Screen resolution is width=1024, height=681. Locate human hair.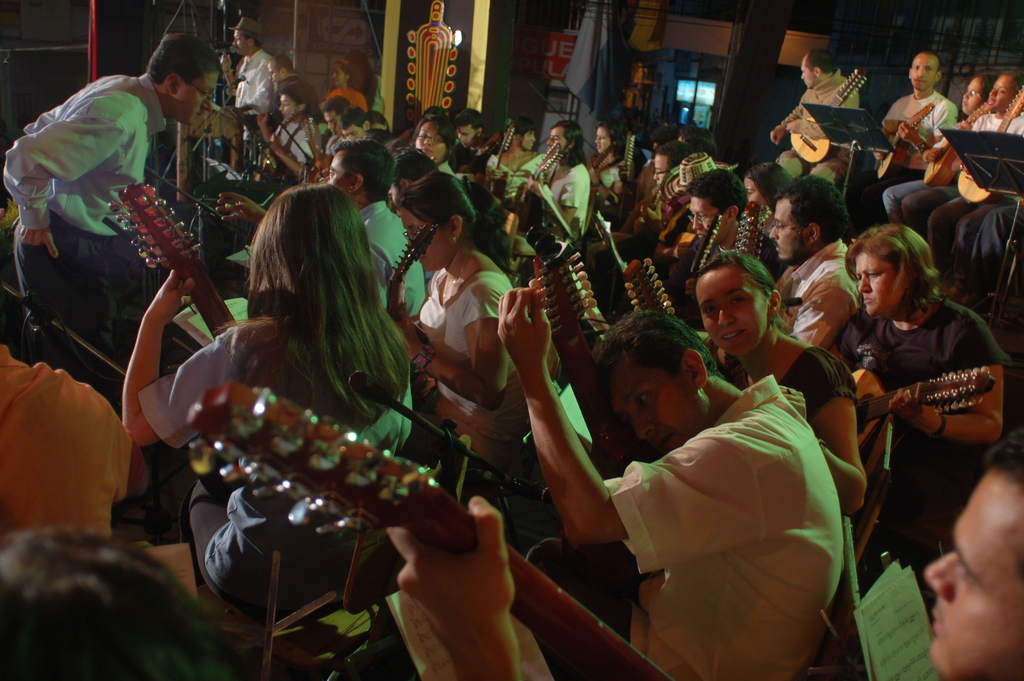
left=982, top=430, right=1023, bottom=582.
